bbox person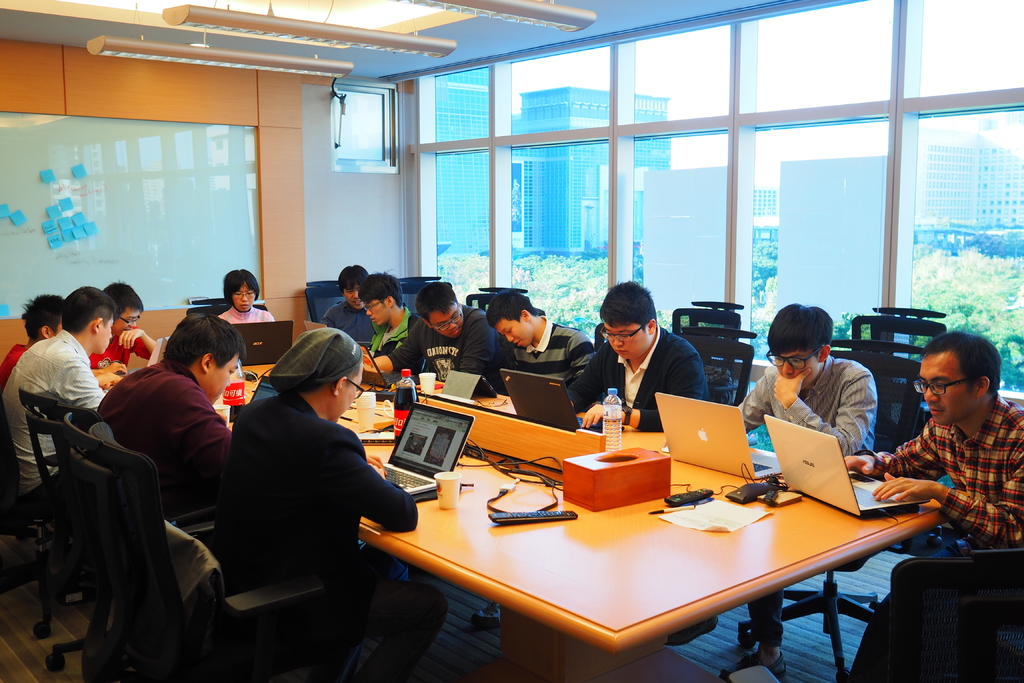
{"left": 842, "top": 329, "right": 1023, "bottom": 682}
